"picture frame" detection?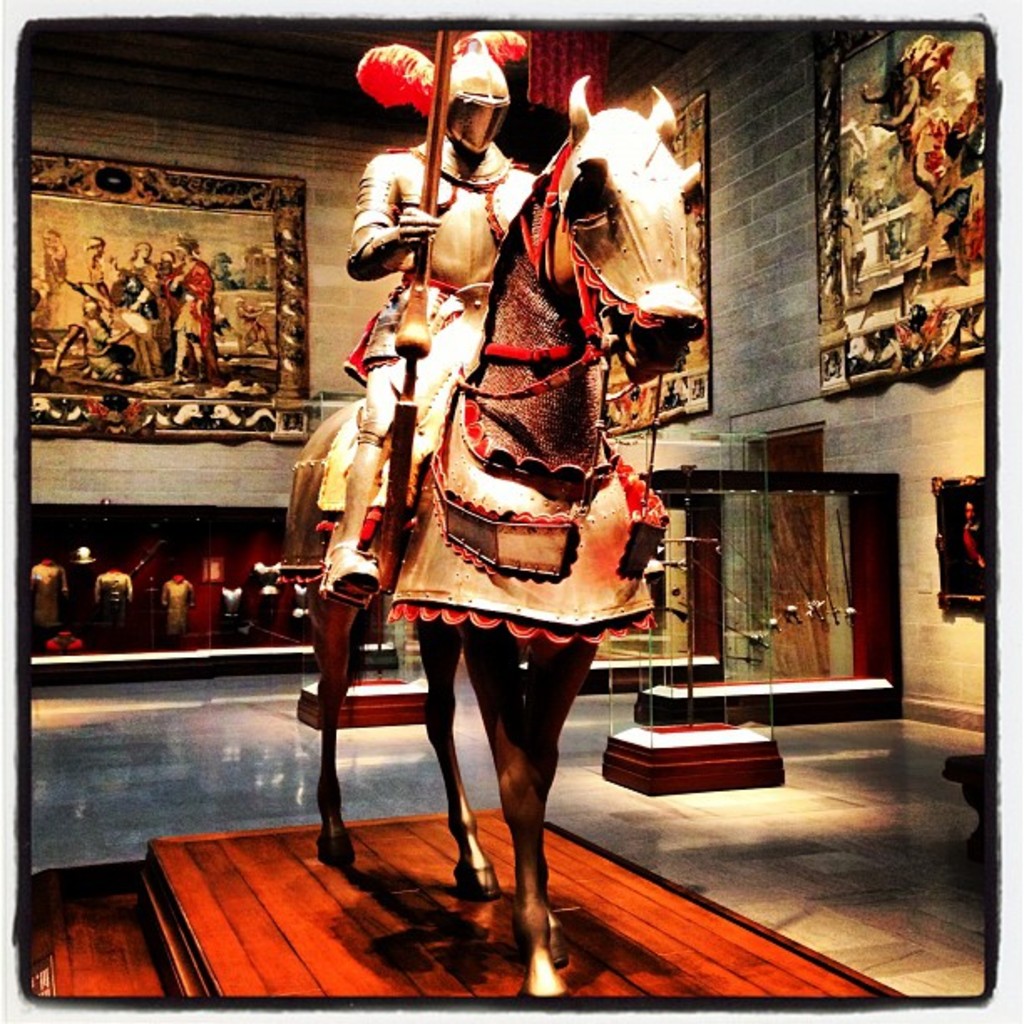
[x1=28, y1=497, x2=402, y2=688]
